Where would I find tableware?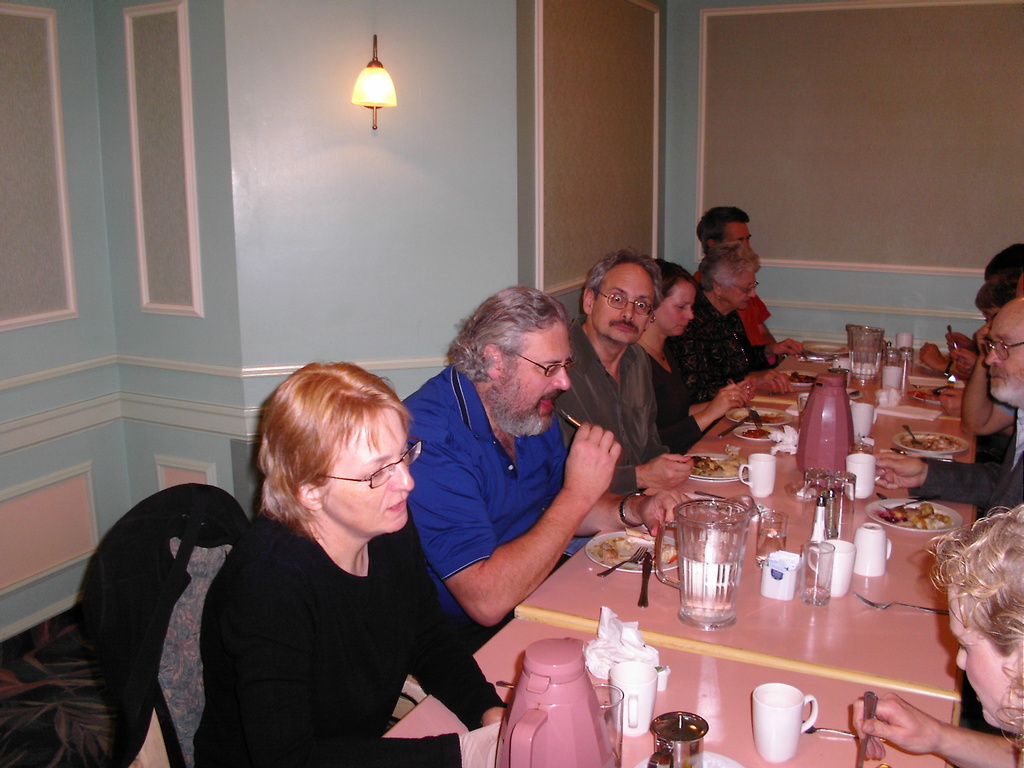
At l=840, t=451, r=877, b=503.
